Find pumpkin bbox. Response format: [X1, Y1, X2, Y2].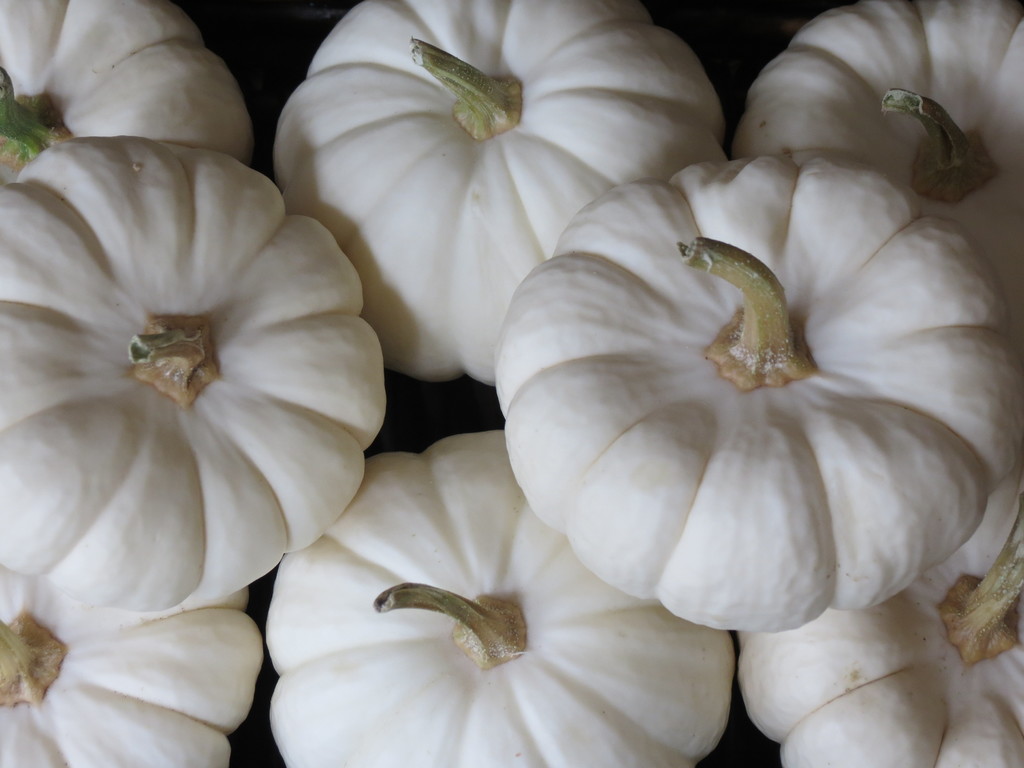
[488, 195, 997, 629].
